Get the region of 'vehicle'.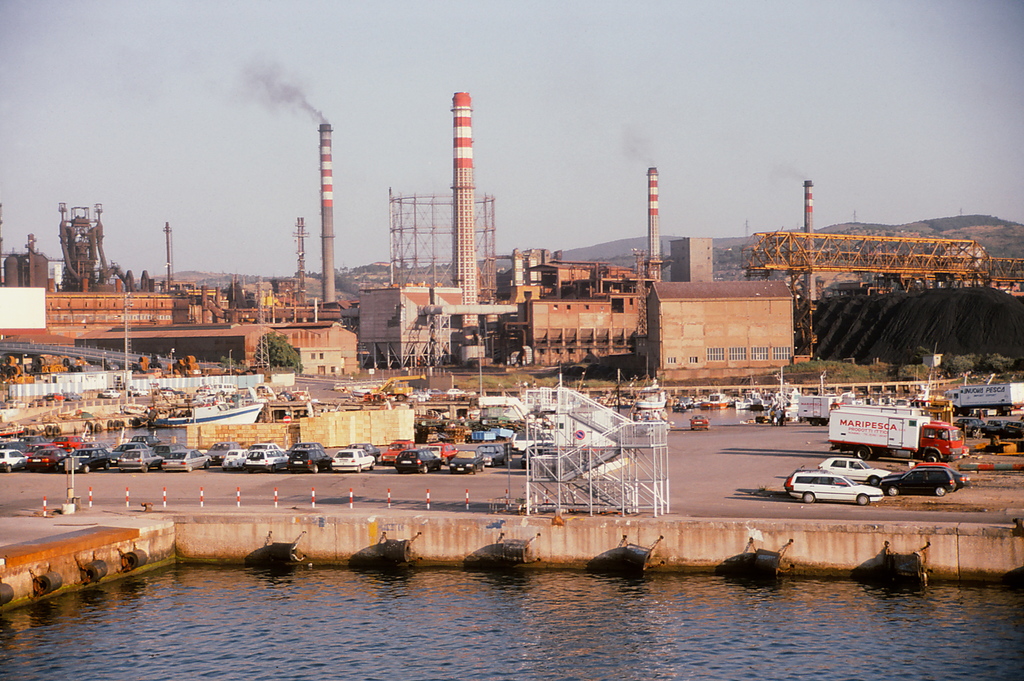
292:447:334:471.
